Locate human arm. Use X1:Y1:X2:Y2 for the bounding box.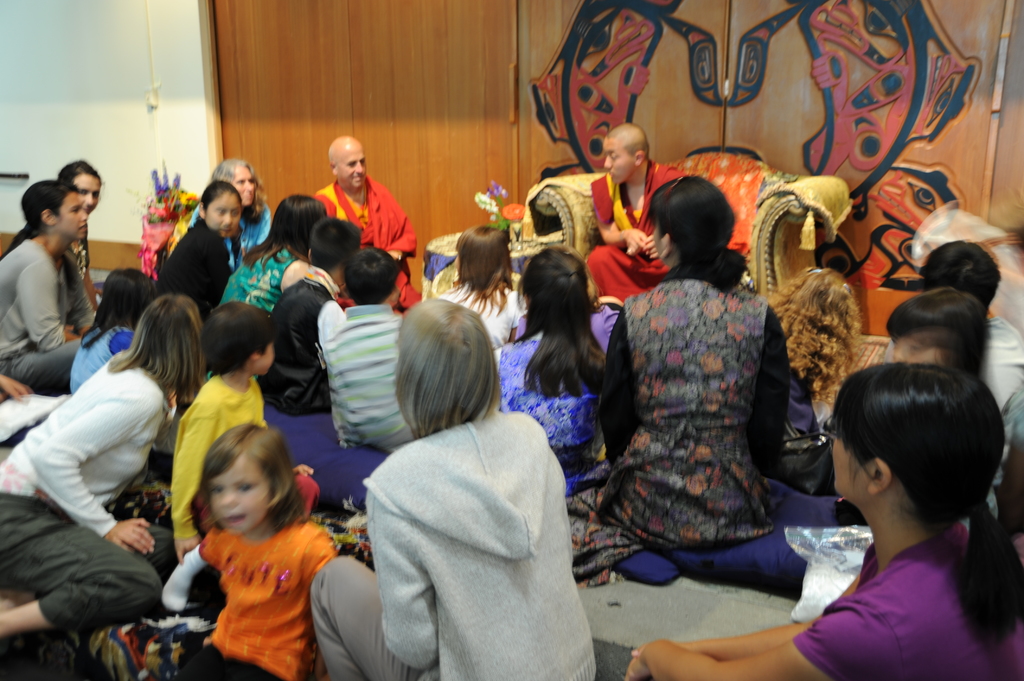
750:317:785:476.
